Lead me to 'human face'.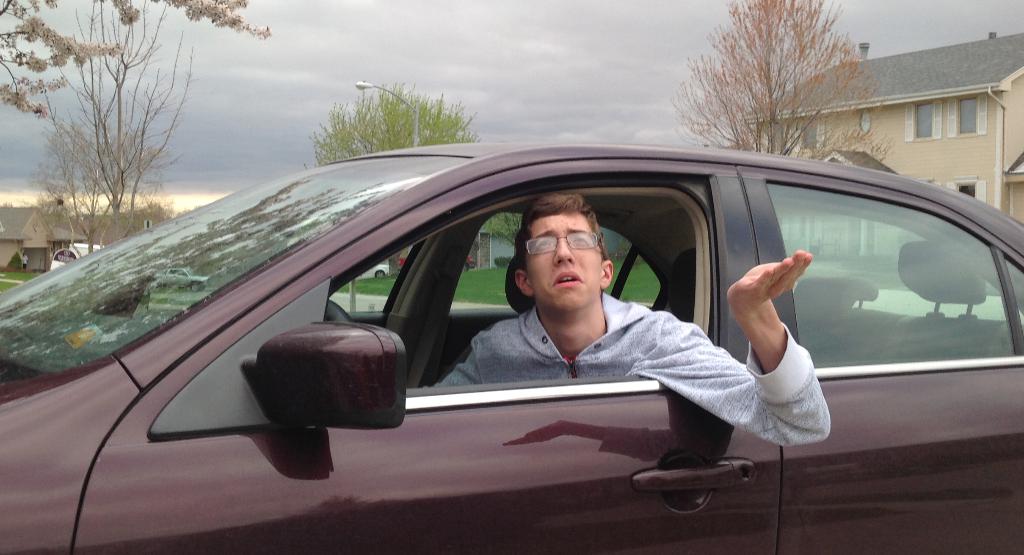
Lead to rect(523, 214, 611, 316).
